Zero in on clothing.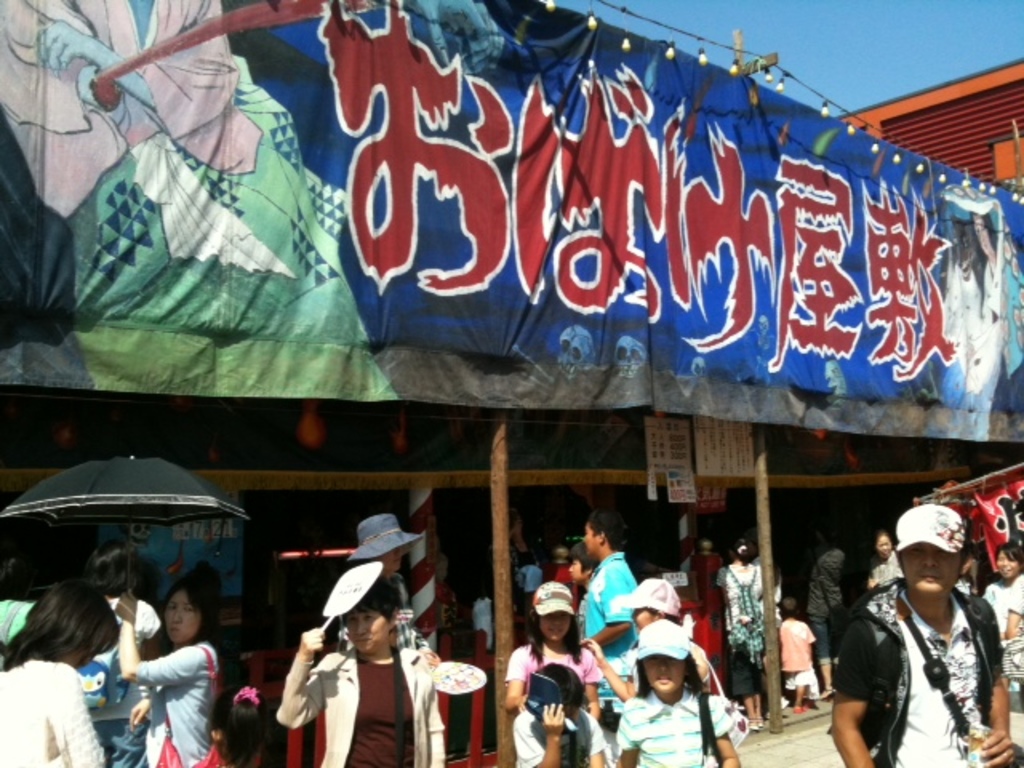
Zeroed in: rect(781, 619, 818, 690).
